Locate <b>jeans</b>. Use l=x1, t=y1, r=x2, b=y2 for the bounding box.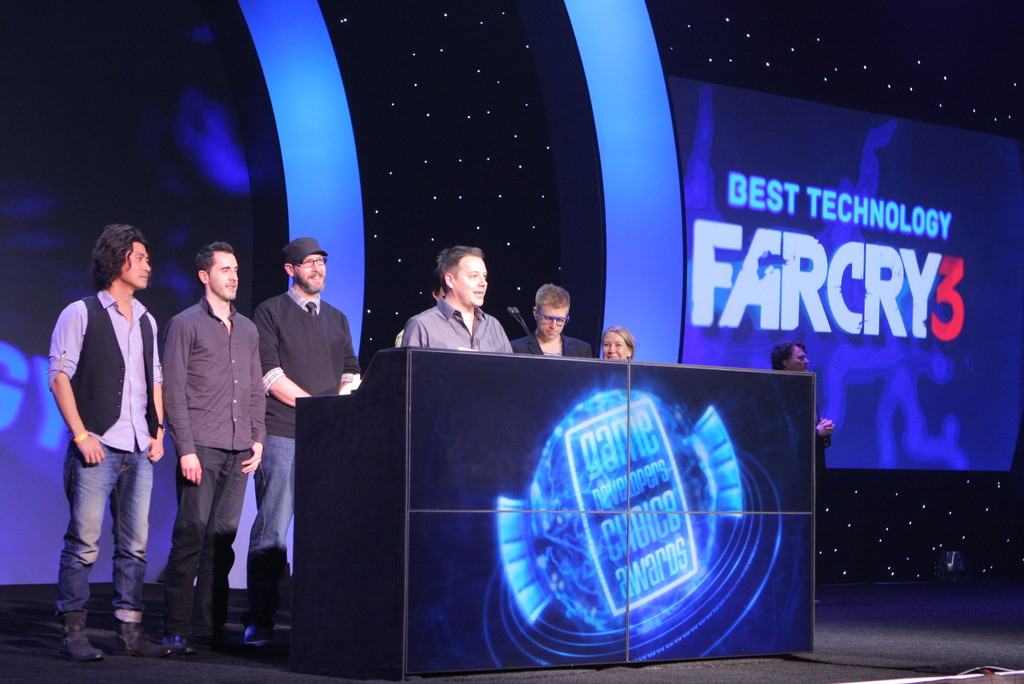
l=157, t=444, r=252, b=637.
